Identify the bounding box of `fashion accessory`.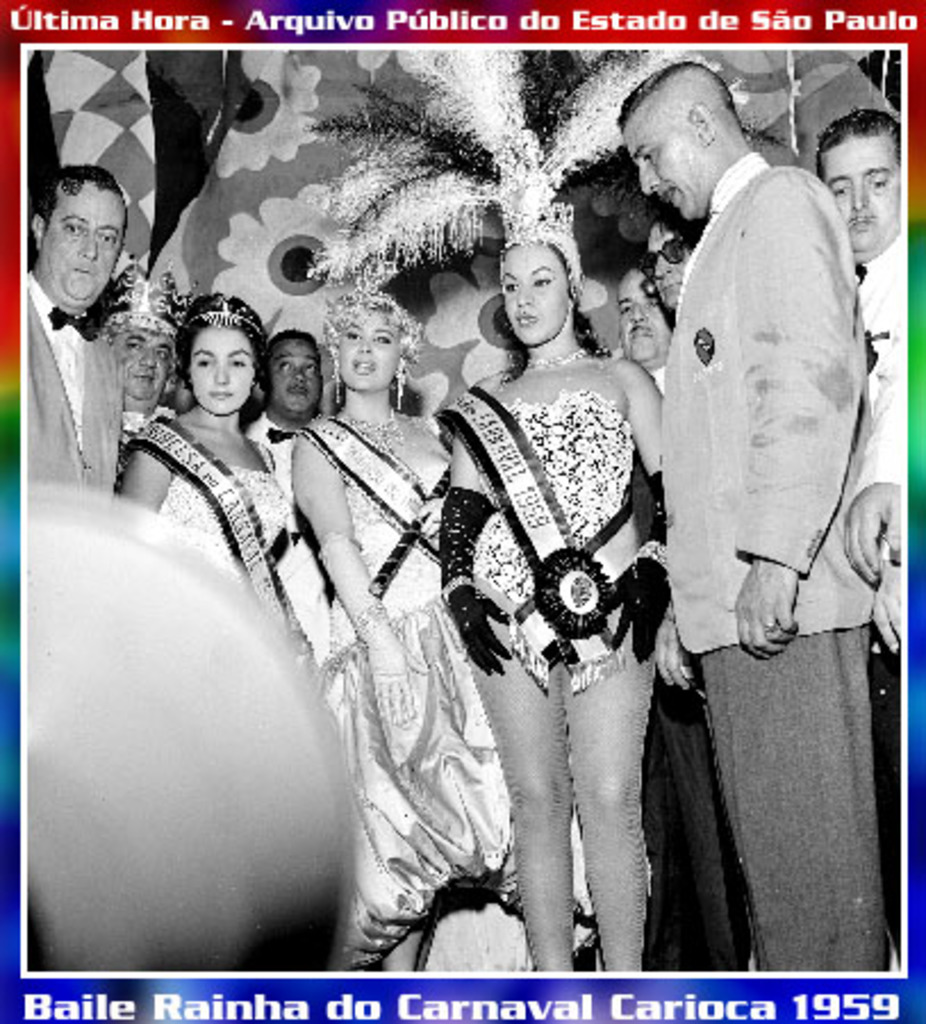
(left=96, top=246, right=198, bottom=341).
